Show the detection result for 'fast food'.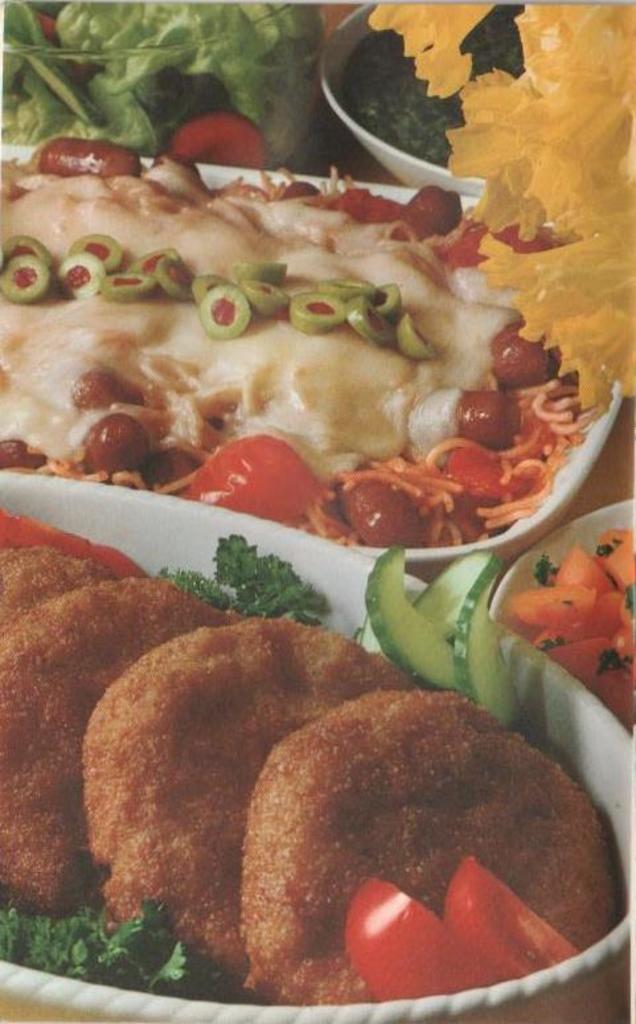
83:619:440:975.
